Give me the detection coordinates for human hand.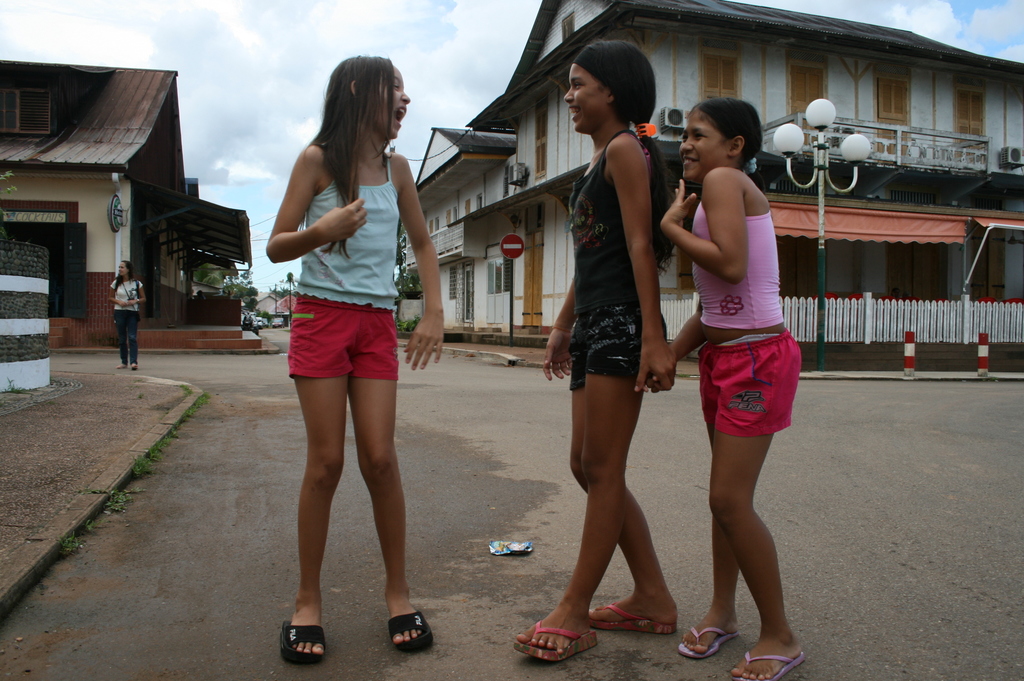
box=[635, 340, 680, 392].
